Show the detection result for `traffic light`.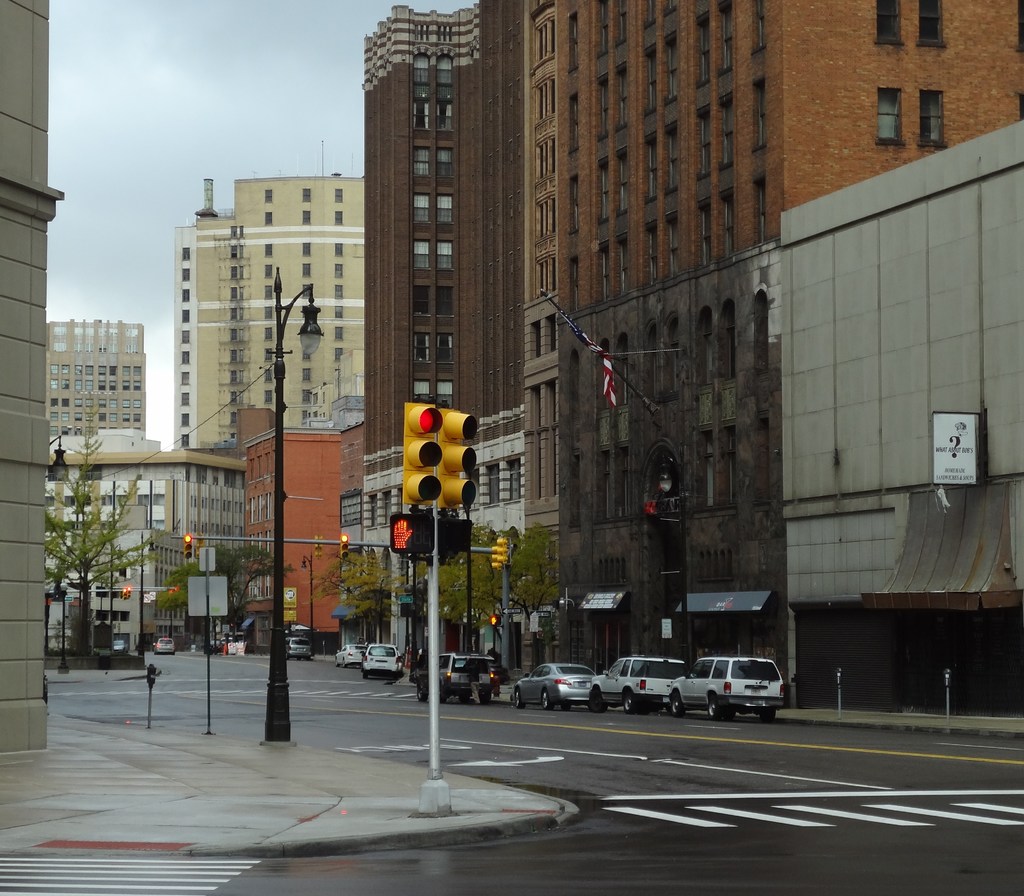
bbox=[490, 615, 500, 626].
